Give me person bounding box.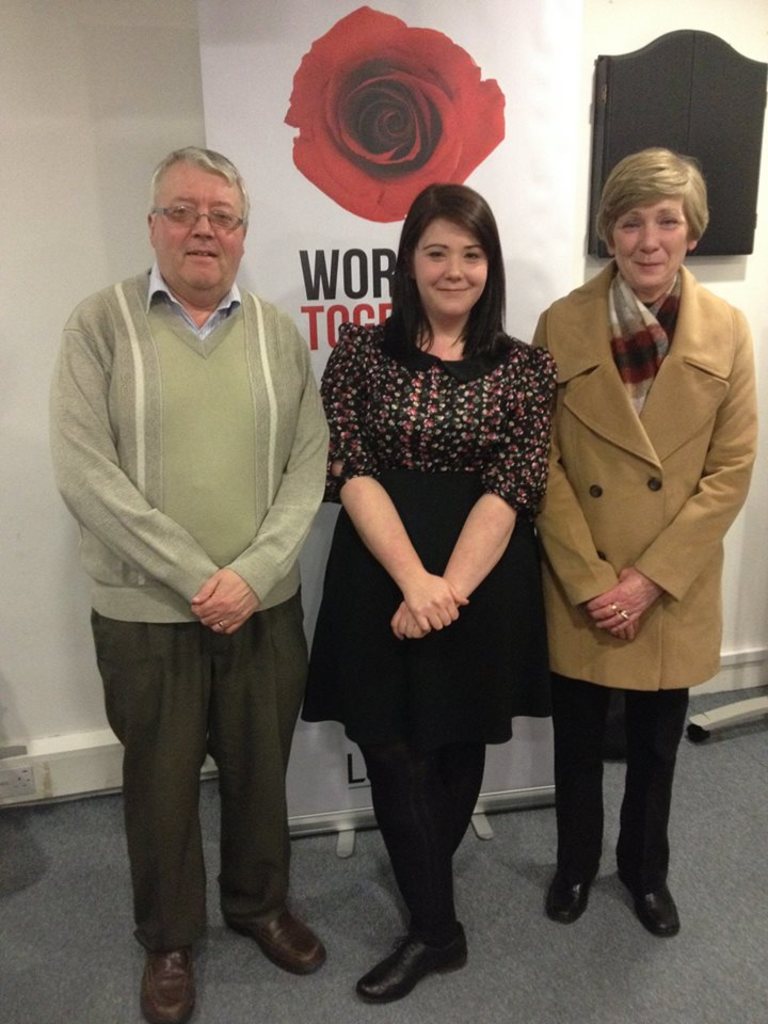
302 177 564 1002.
